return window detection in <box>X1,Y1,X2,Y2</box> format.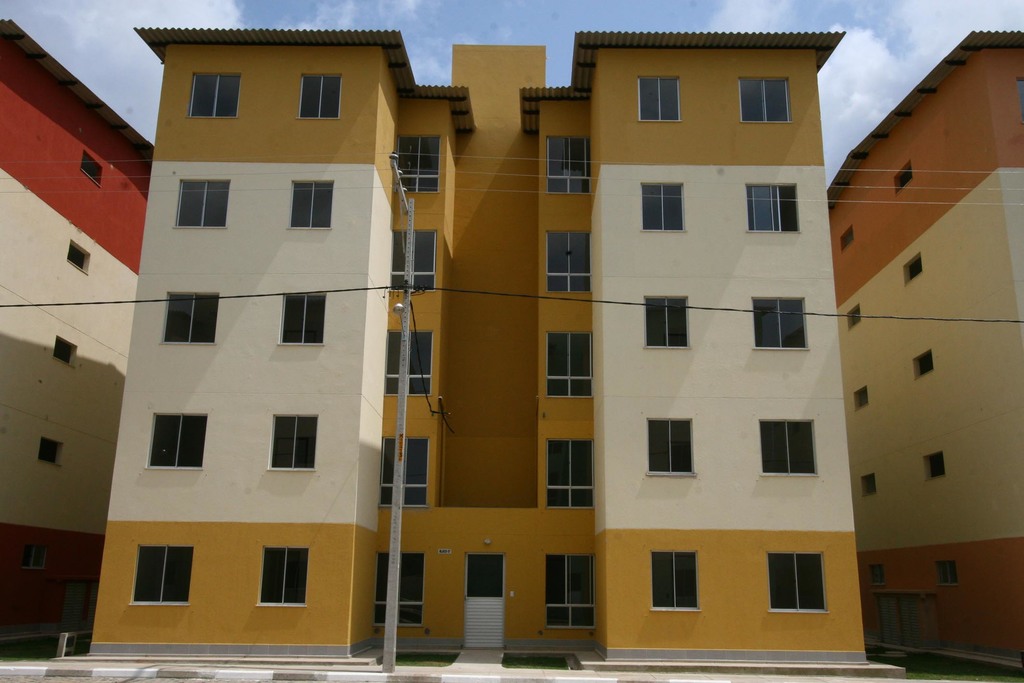
<box>644,293,689,346</box>.
